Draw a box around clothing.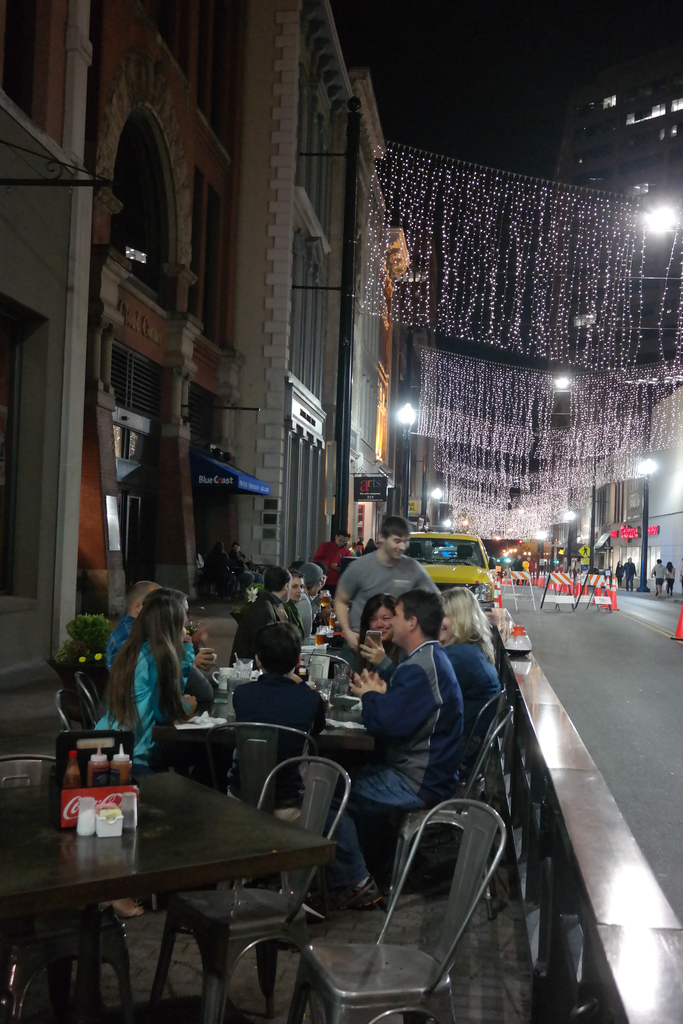
left=342, top=633, right=468, bottom=888.
